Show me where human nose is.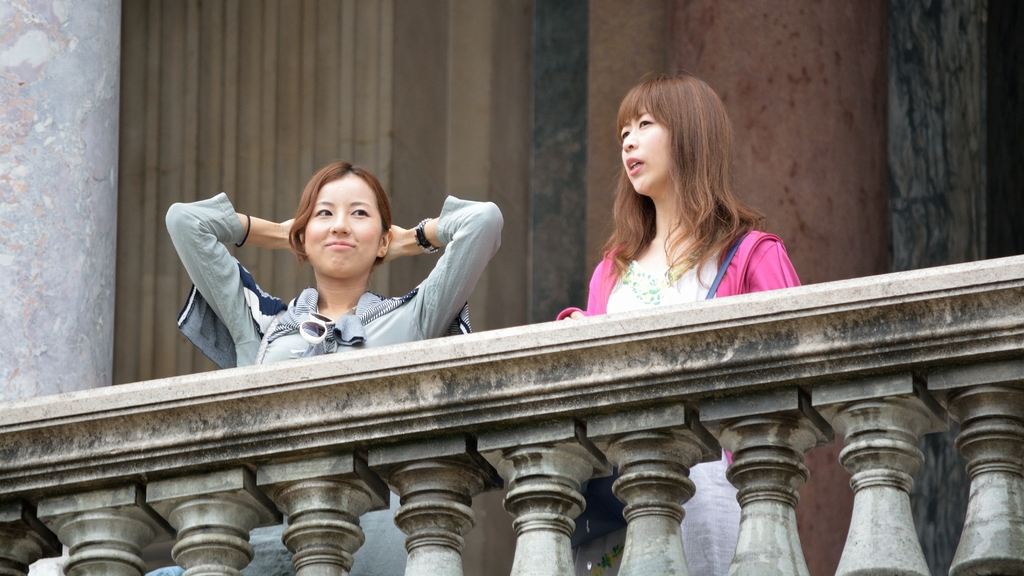
human nose is at Rect(621, 129, 641, 152).
